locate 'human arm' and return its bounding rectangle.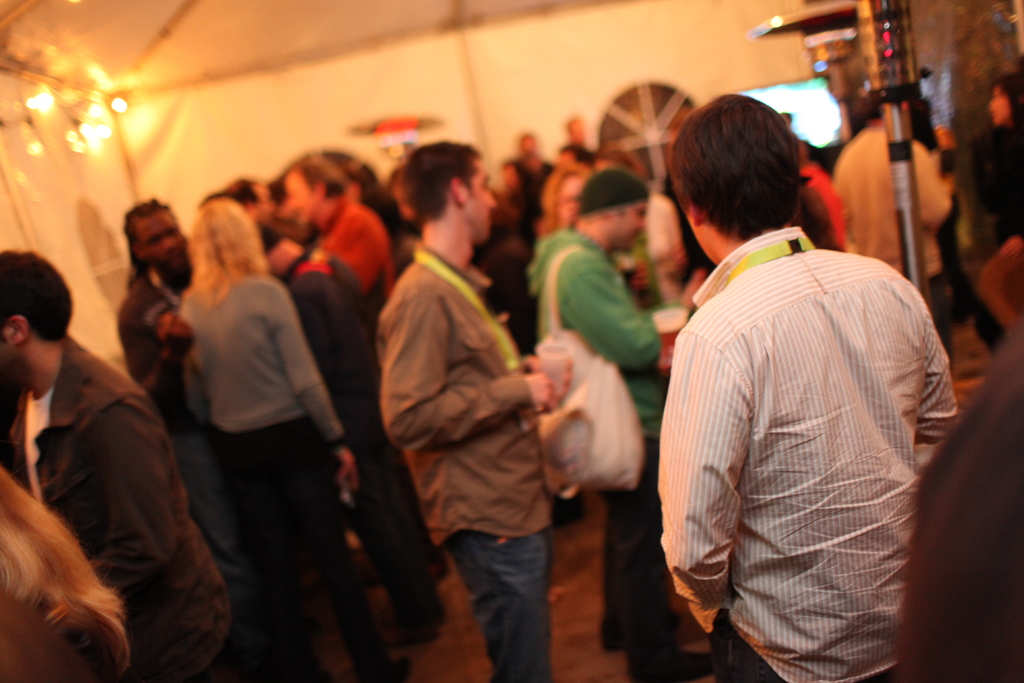
78, 393, 191, 595.
